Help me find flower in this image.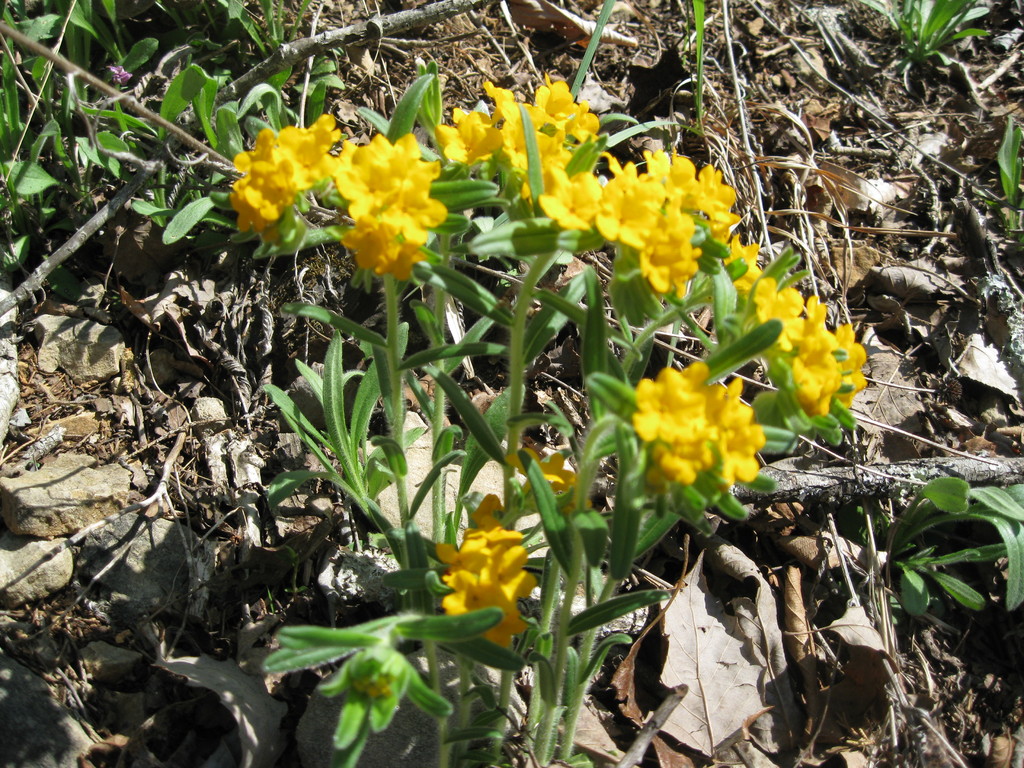
Found it: bbox(430, 524, 537, 641).
